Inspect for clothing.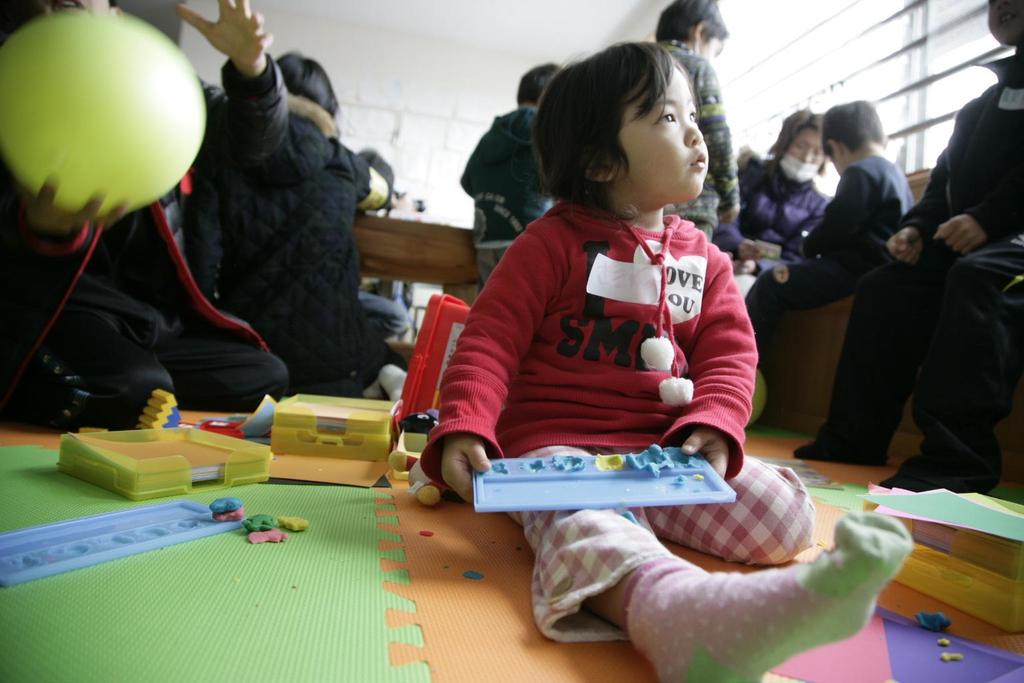
Inspection: <bbox>712, 155, 831, 252</bbox>.
